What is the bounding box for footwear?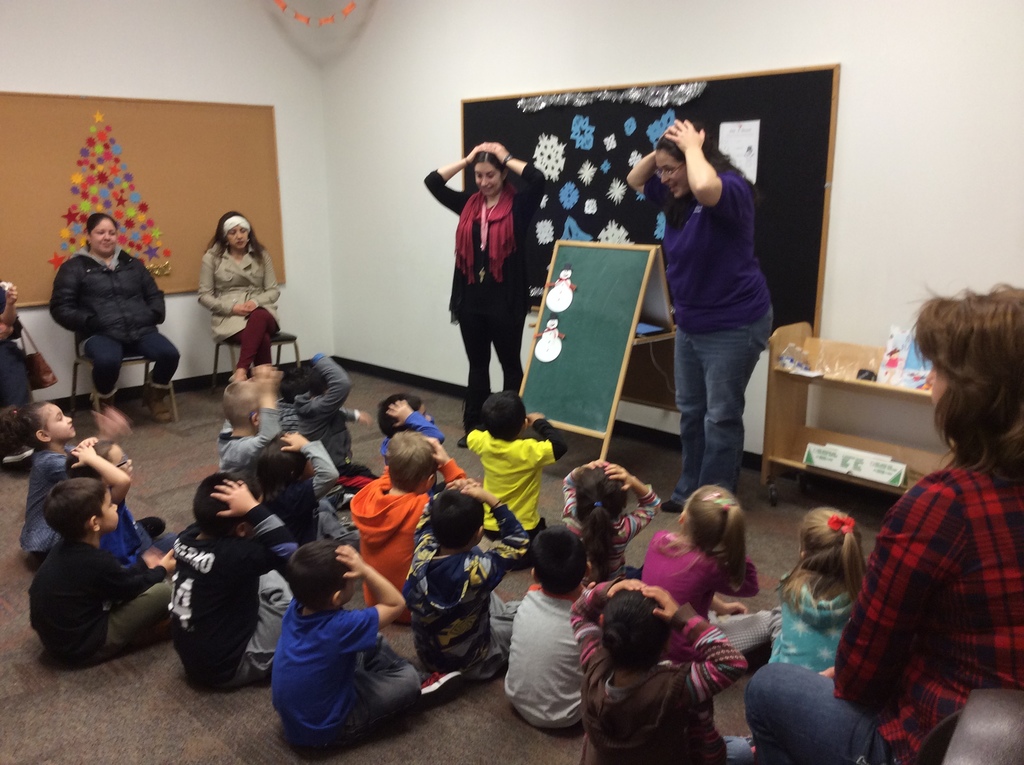
662 498 681 515.
